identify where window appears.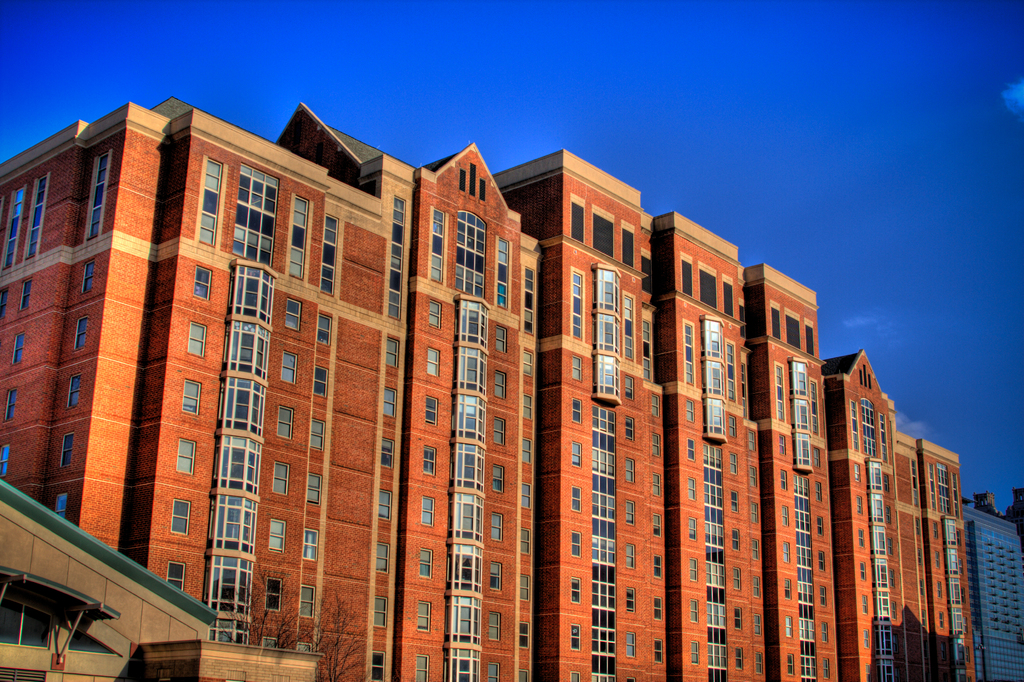
Appears at [375, 597, 388, 628].
